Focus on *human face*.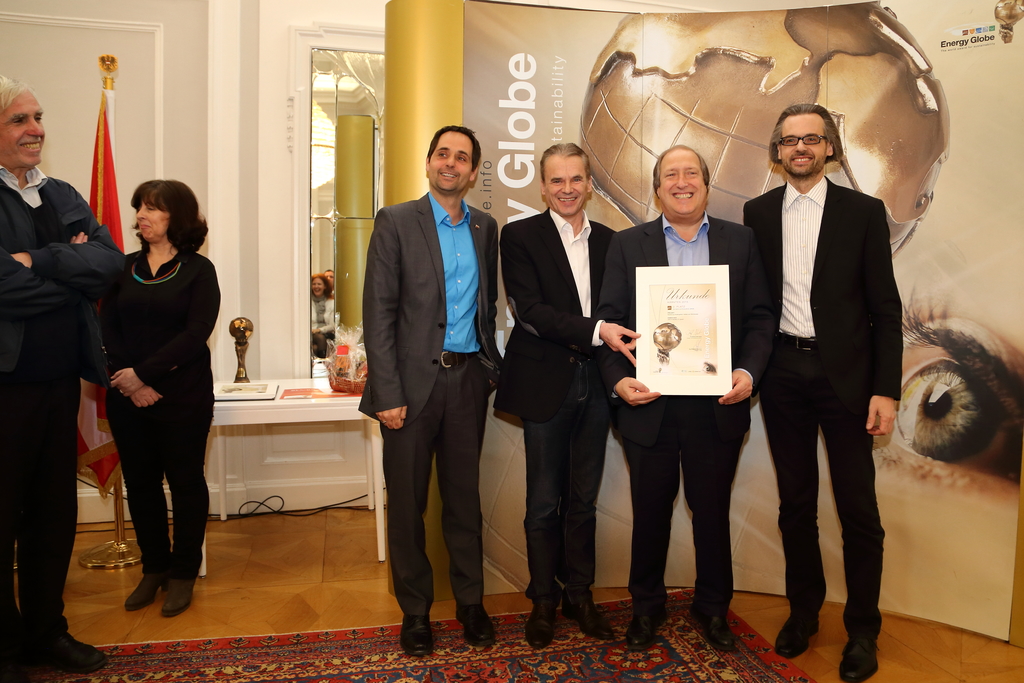
Focused at 544, 156, 588, 217.
